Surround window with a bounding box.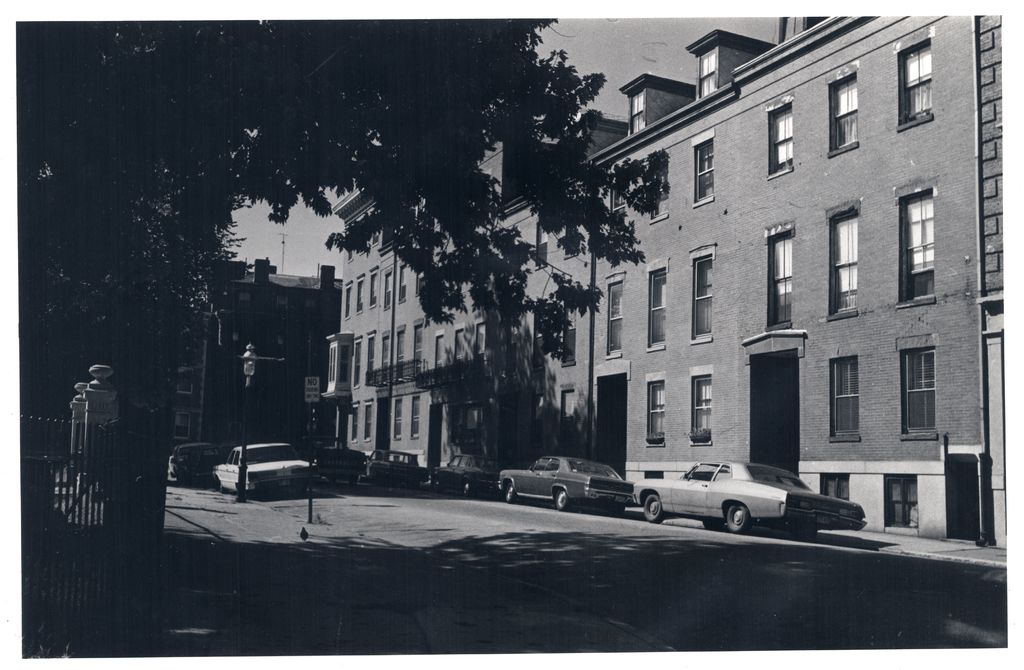
383:267:391:311.
